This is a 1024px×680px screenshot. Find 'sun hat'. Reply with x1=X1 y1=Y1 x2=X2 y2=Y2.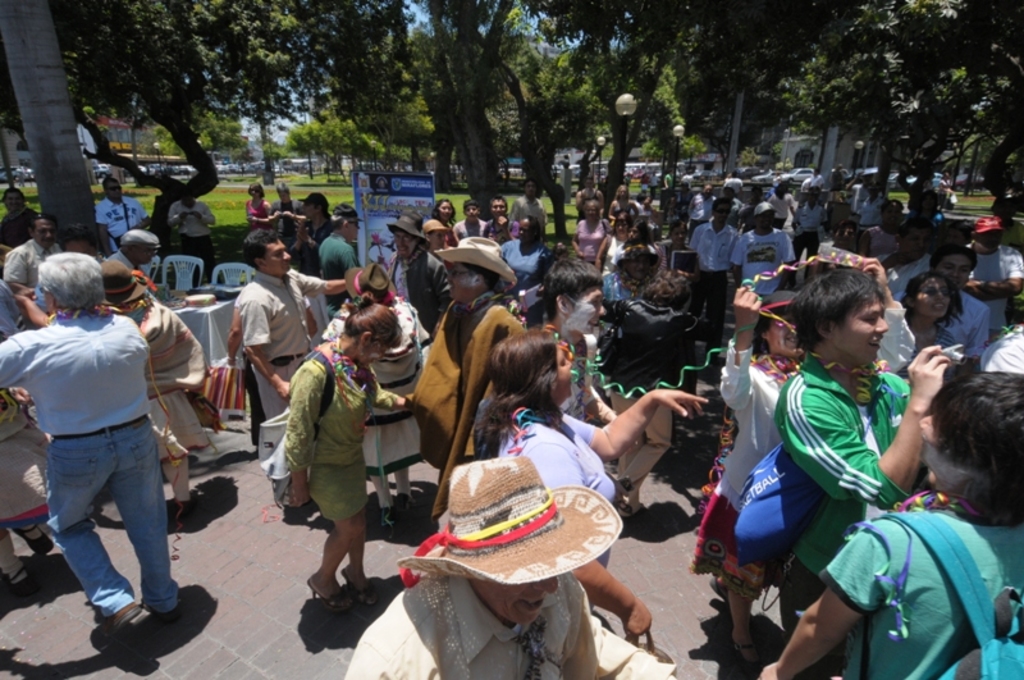
x1=384 y1=207 x2=429 y2=248.
